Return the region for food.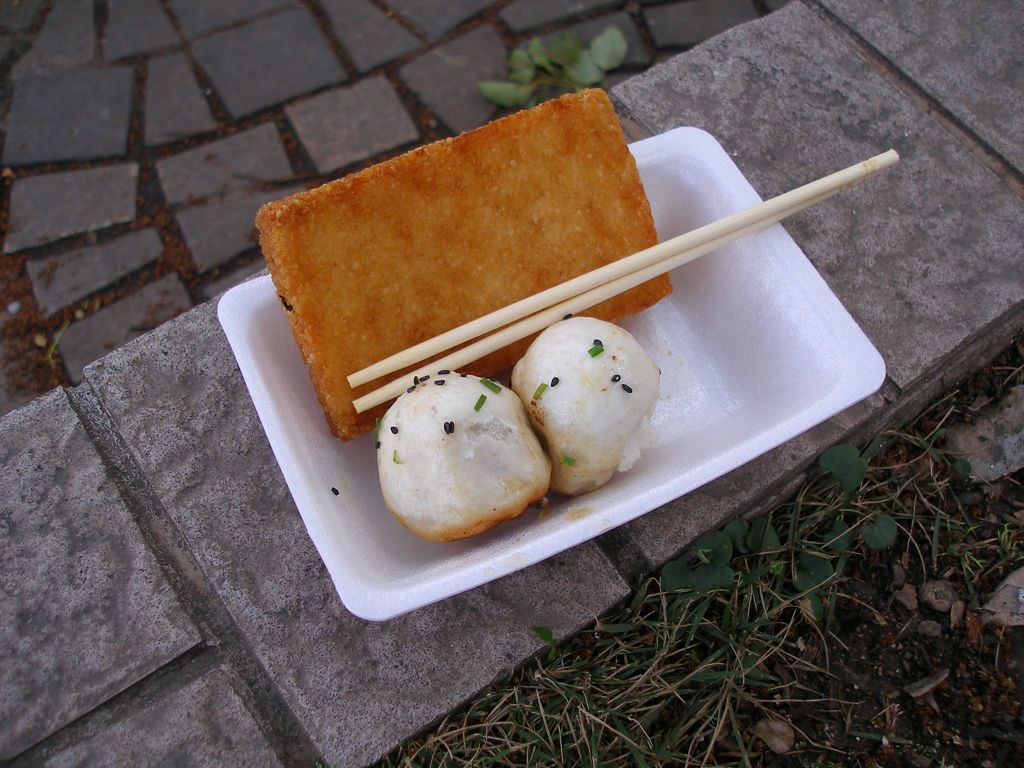
bbox=[255, 87, 675, 442].
